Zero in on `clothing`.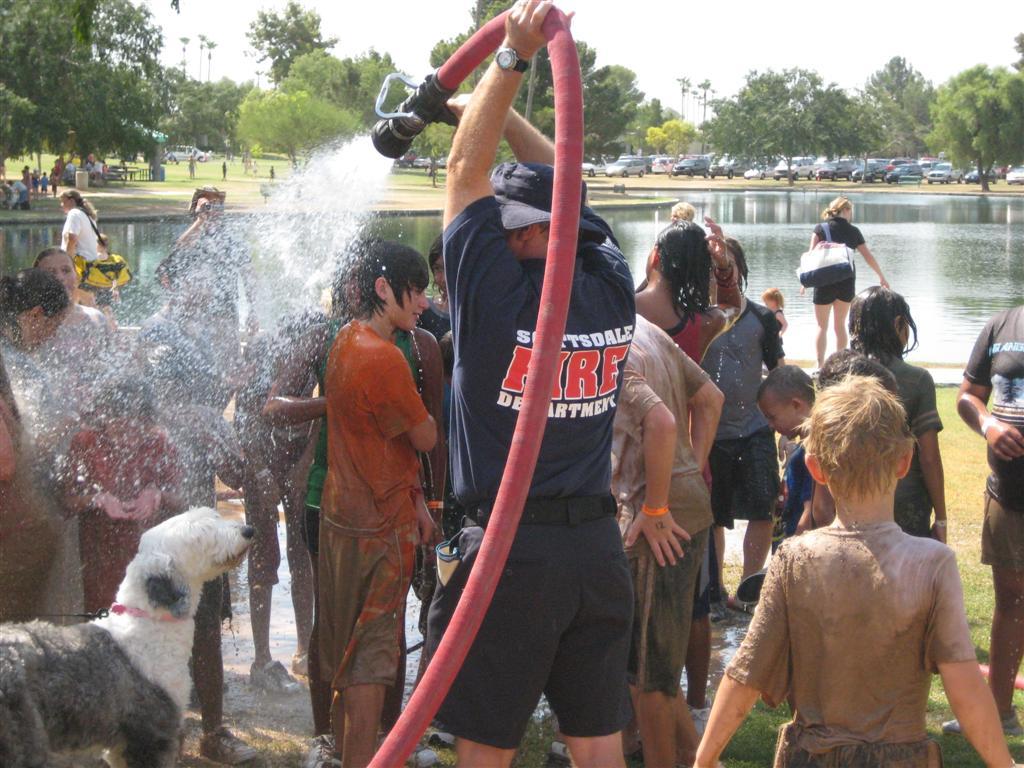
Zeroed in: BBox(950, 292, 1023, 585).
